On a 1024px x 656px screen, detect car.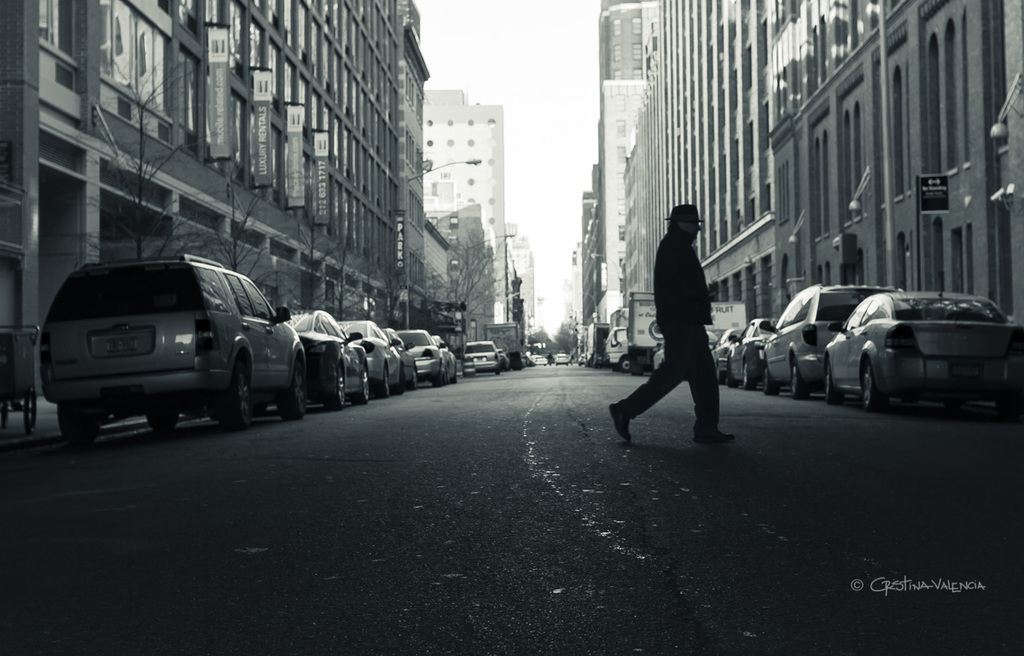
l=825, t=284, r=1023, b=430.
